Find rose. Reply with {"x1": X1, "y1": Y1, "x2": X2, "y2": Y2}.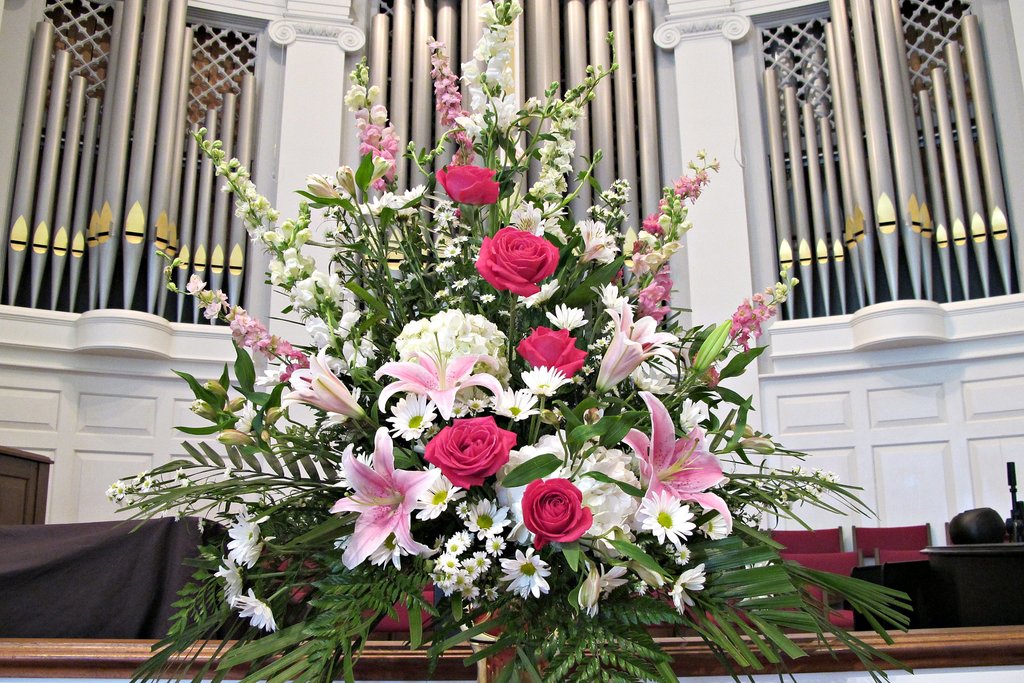
{"x1": 423, "y1": 416, "x2": 517, "y2": 490}.
